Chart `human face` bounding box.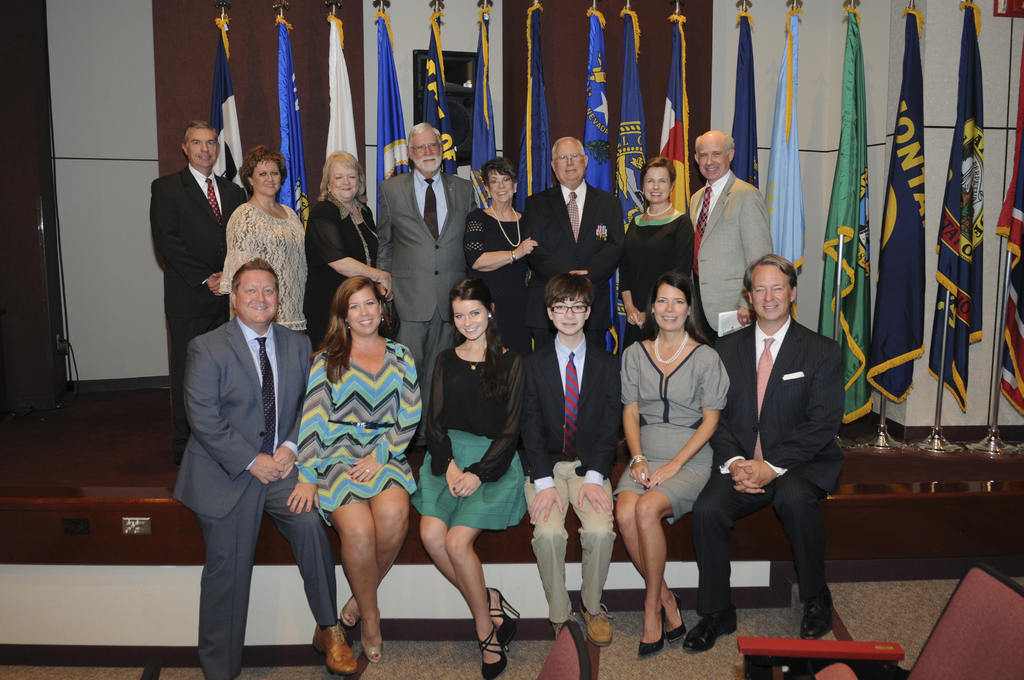
Charted: (453, 298, 486, 337).
